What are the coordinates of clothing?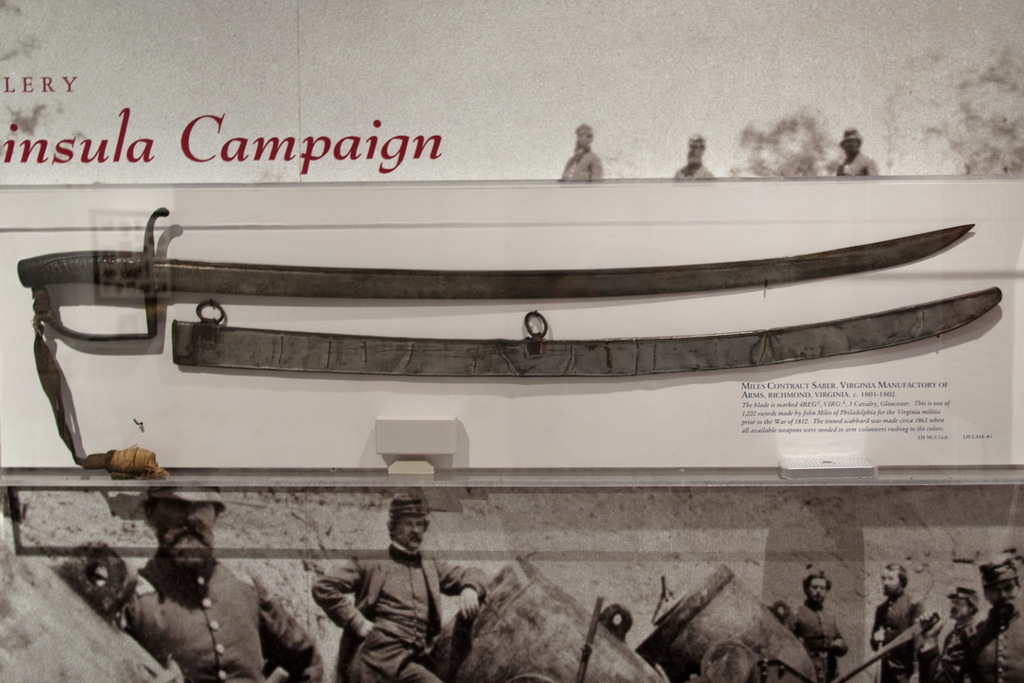
(left=867, top=602, right=935, bottom=664).
